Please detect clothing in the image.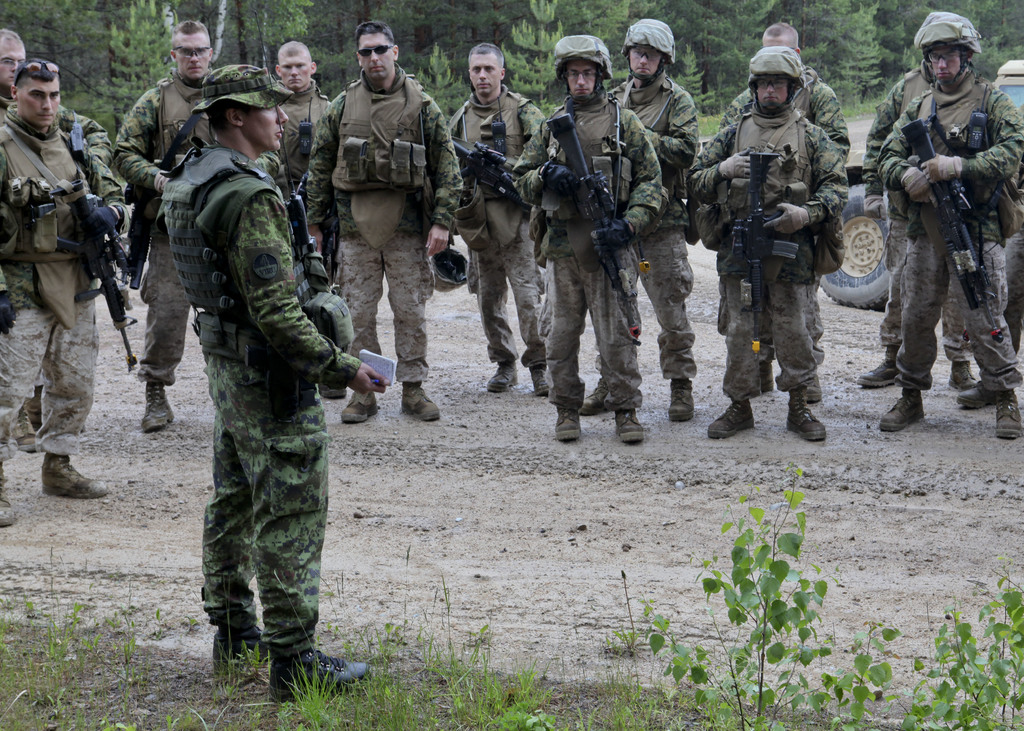
Rect(300, 52, 458, 386).
